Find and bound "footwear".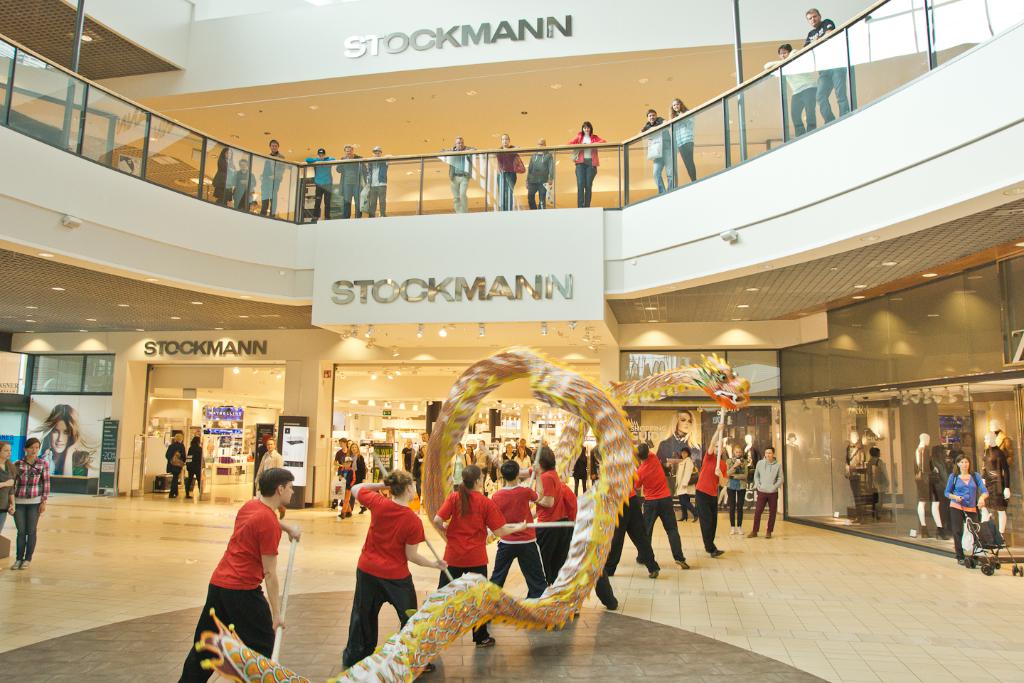
Bound: (left=20, top=561, right=31, bottom=572).
